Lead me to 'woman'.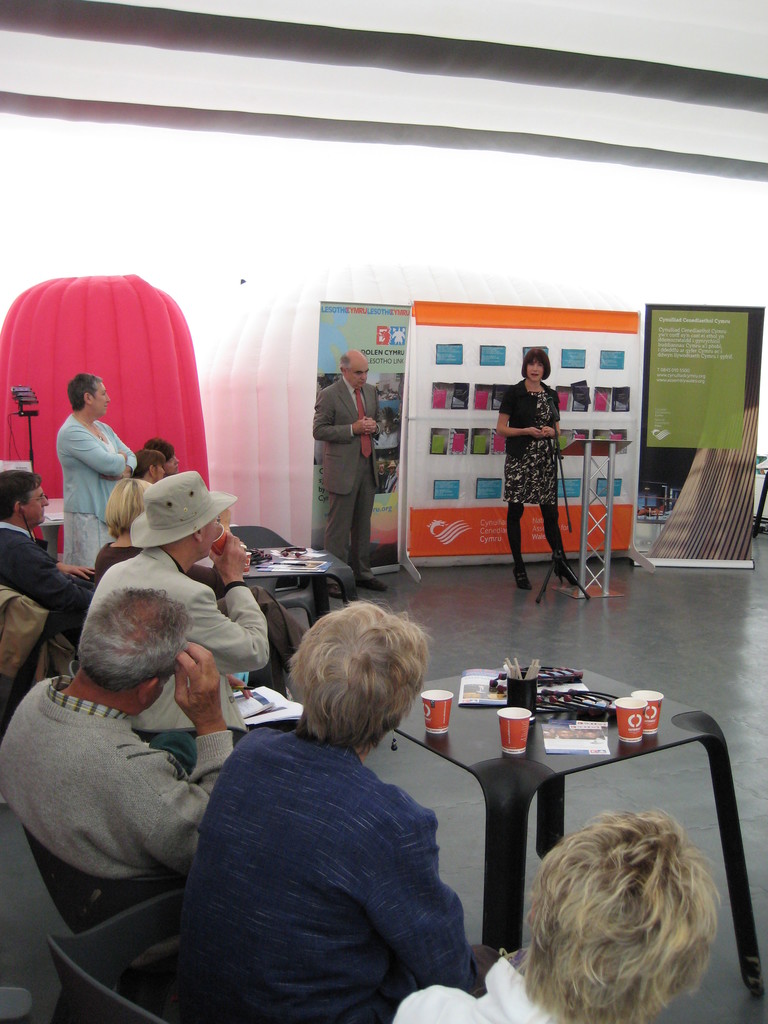
Lead to 88/469/159/581.
